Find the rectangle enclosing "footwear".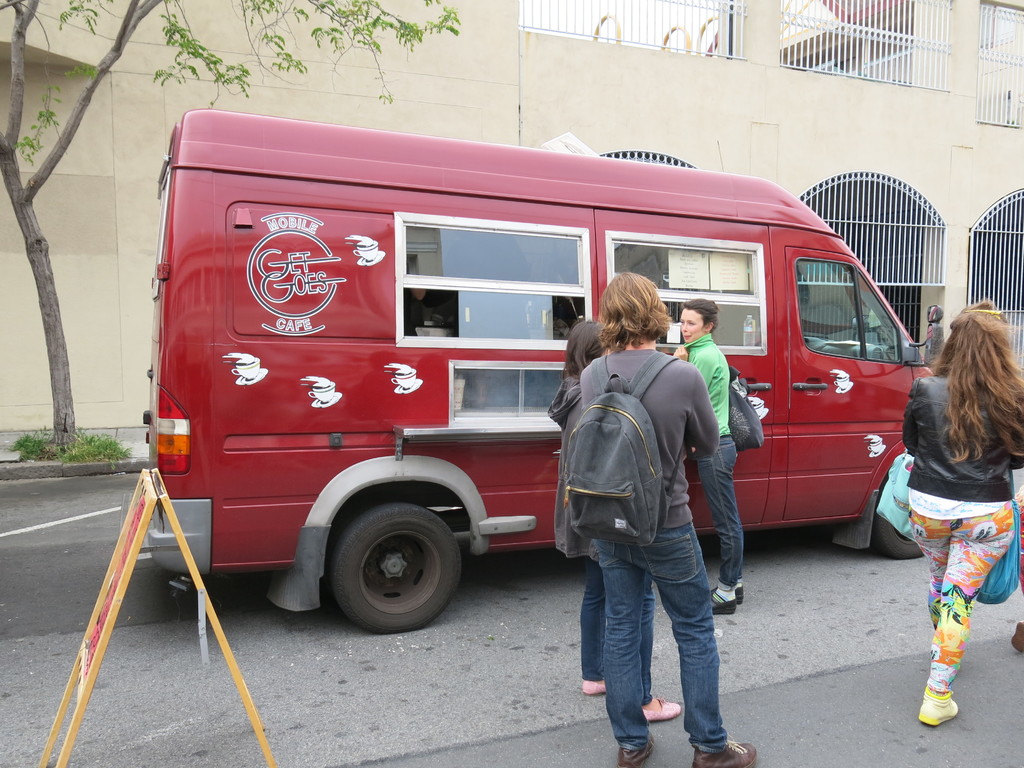
left=920, top=689, right=960, bottom=728.
